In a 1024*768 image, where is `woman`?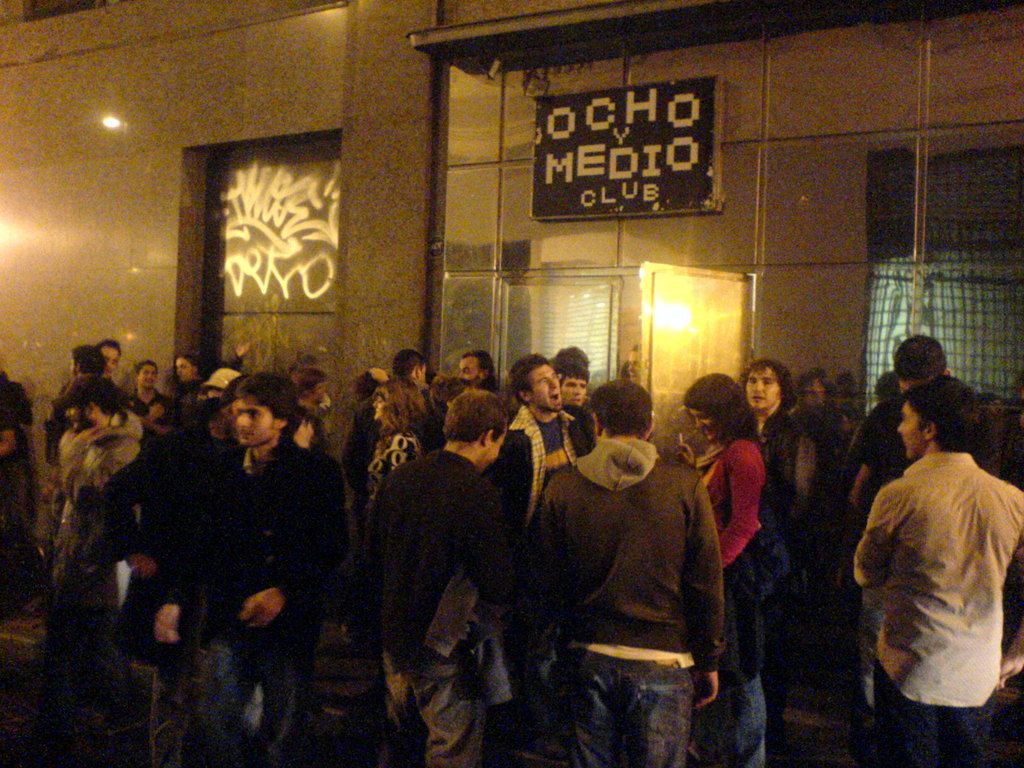
bbox=(671, 369, 774, 767).
